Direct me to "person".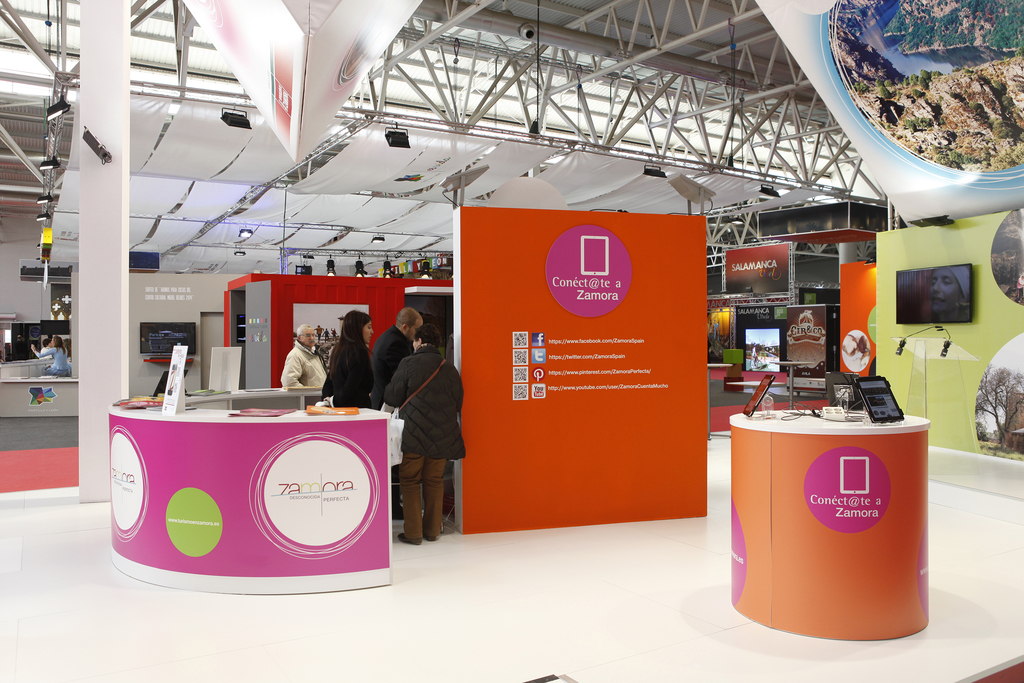
Direction: locate(317, 309, 381, 404).
